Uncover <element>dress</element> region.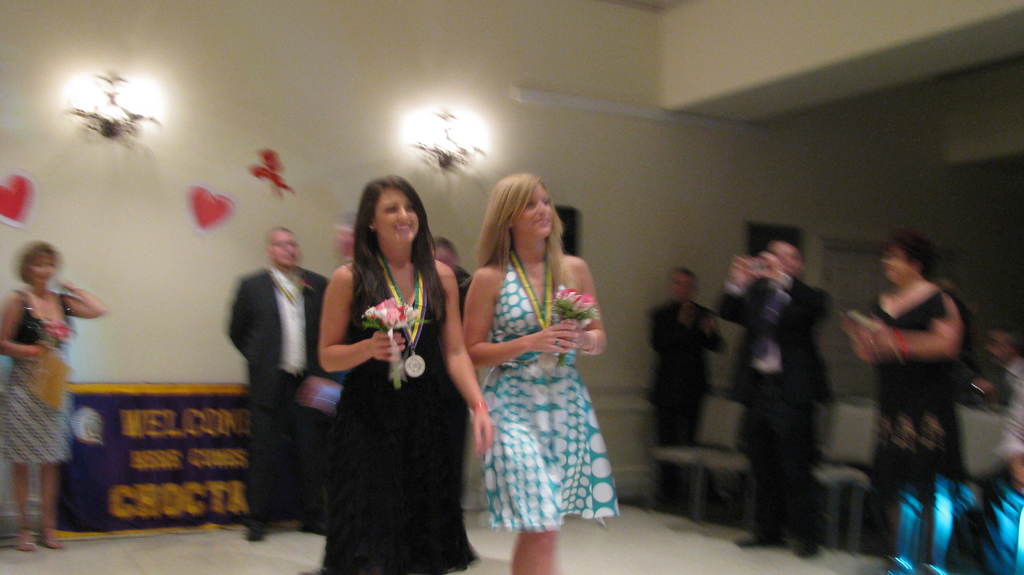
Uncovered: <region>876, 290, 973, 511</region>.
